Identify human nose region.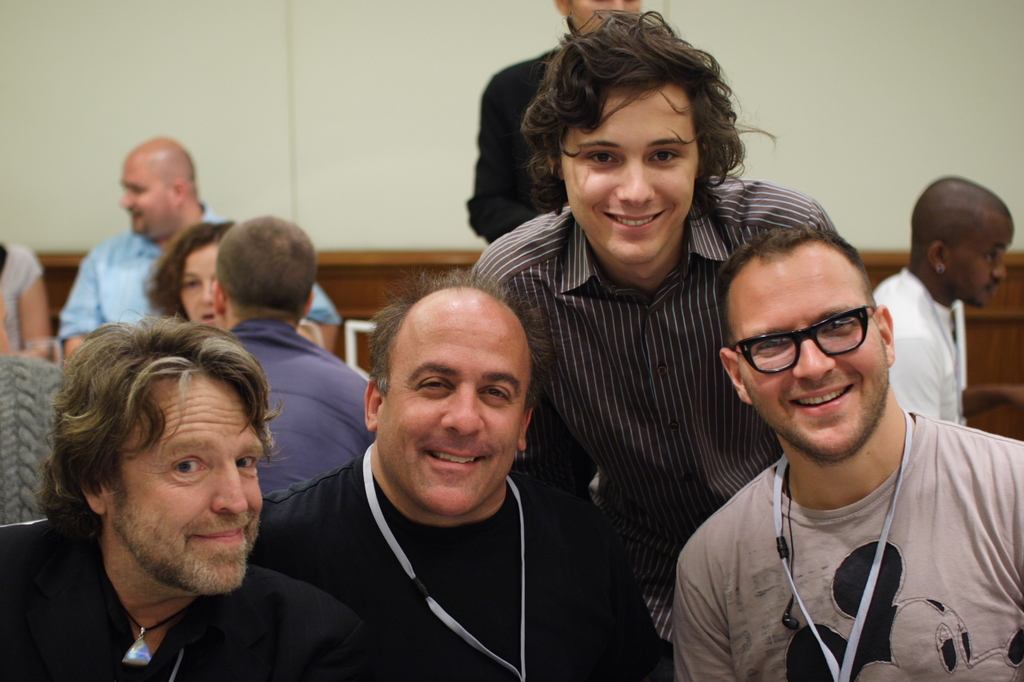
Region: <region>198, 280, 212, 304</region>.
